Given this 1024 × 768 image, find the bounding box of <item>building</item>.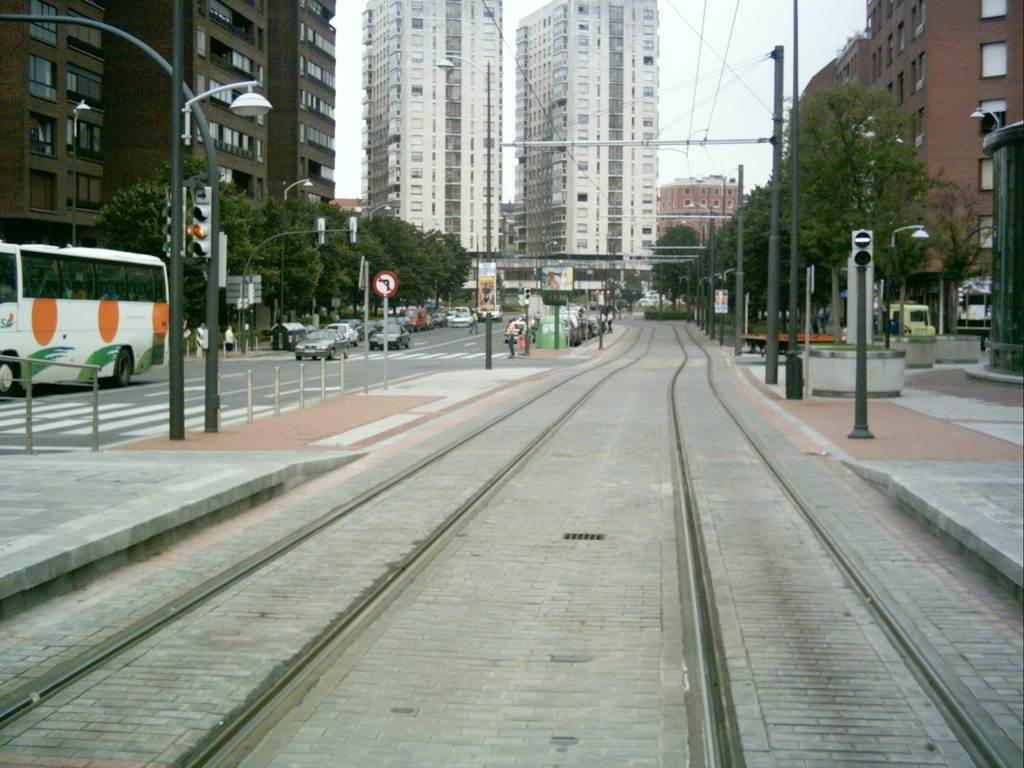
788 0 1023 333.
